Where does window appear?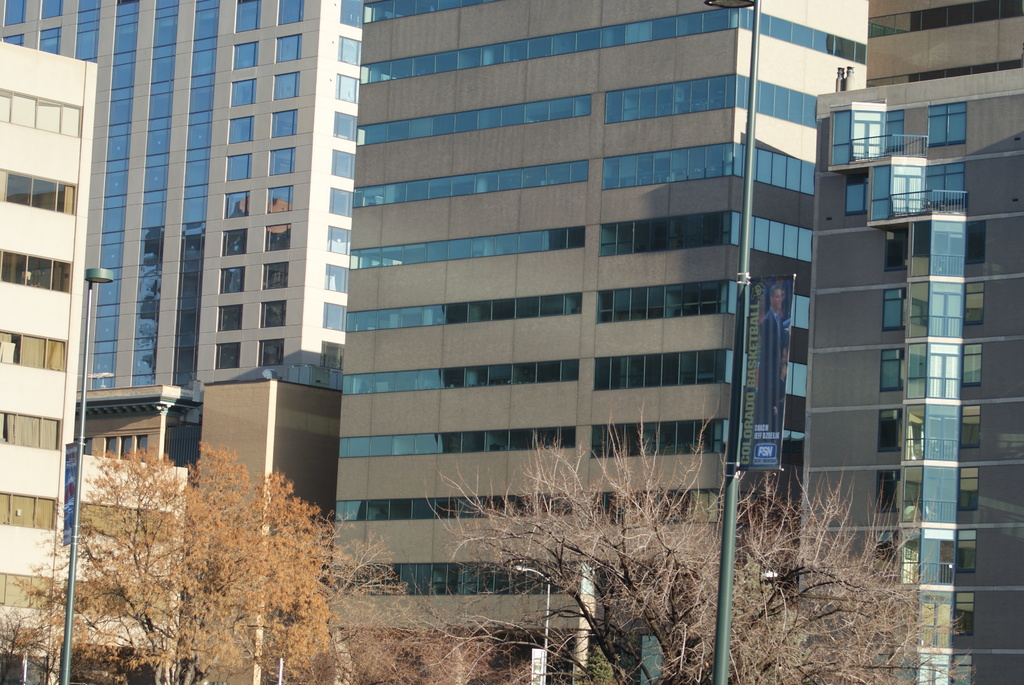
Appears at [left=348, top=292, right=584, bottom=330].
